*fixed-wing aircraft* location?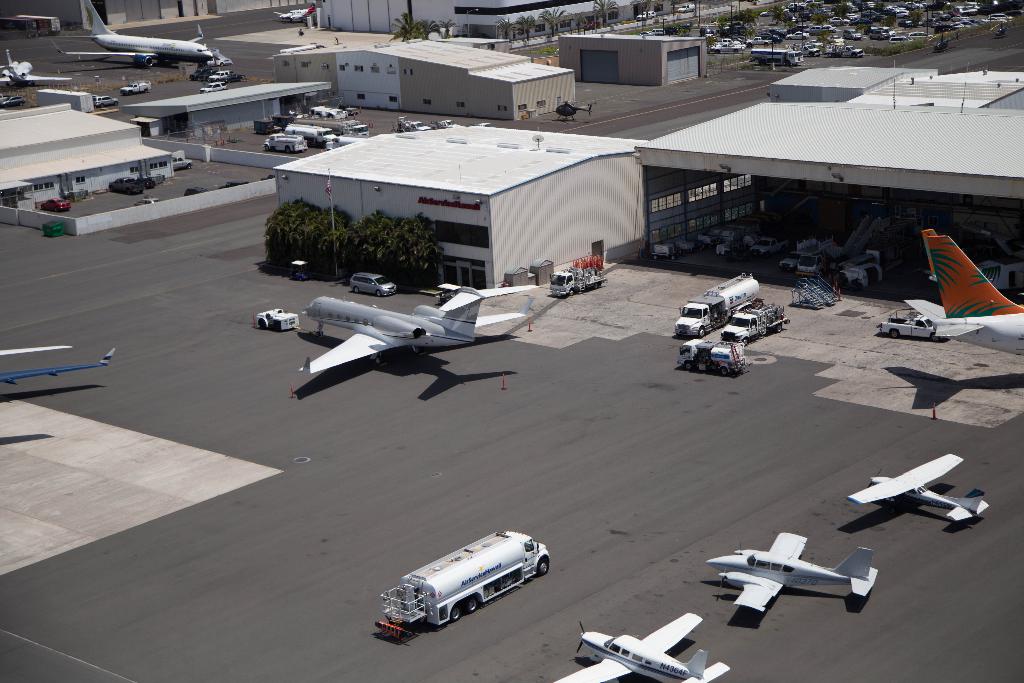
0,345,116,383
